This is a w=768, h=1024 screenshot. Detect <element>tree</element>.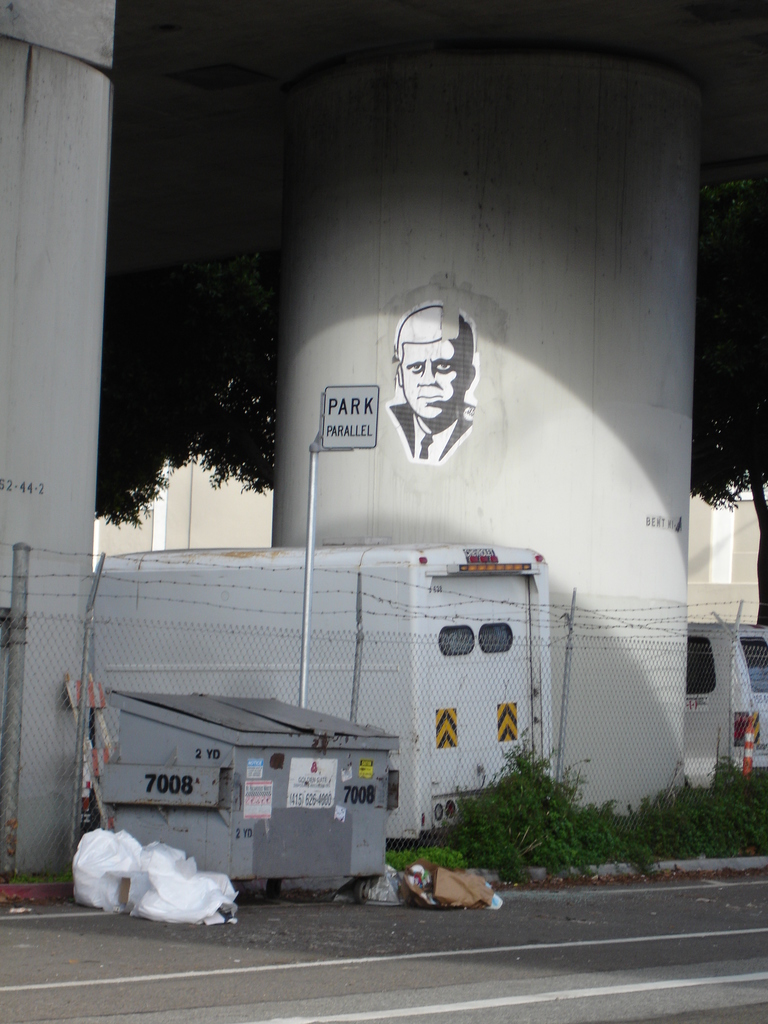
Rect(93, 266, 284, 529).
